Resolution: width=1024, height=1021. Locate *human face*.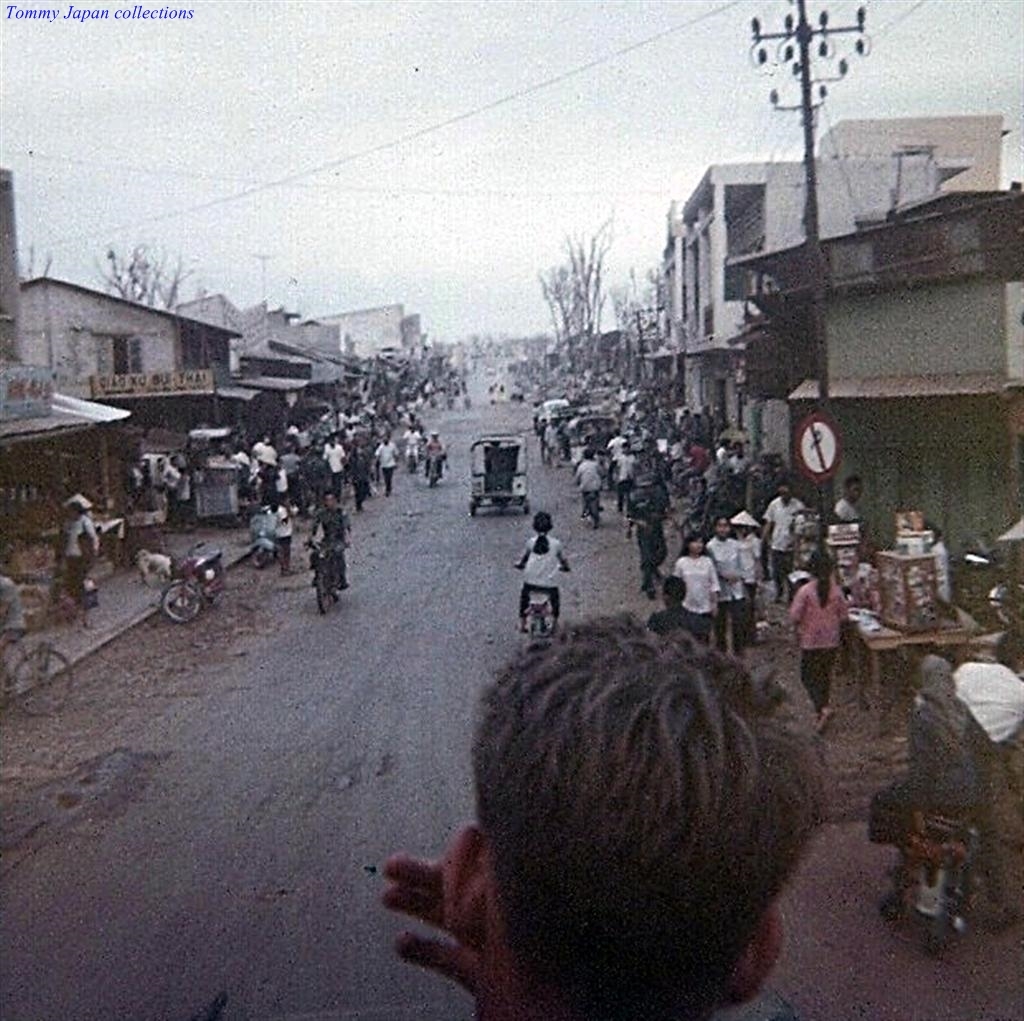
bbox(688, 537, 704, 554).
